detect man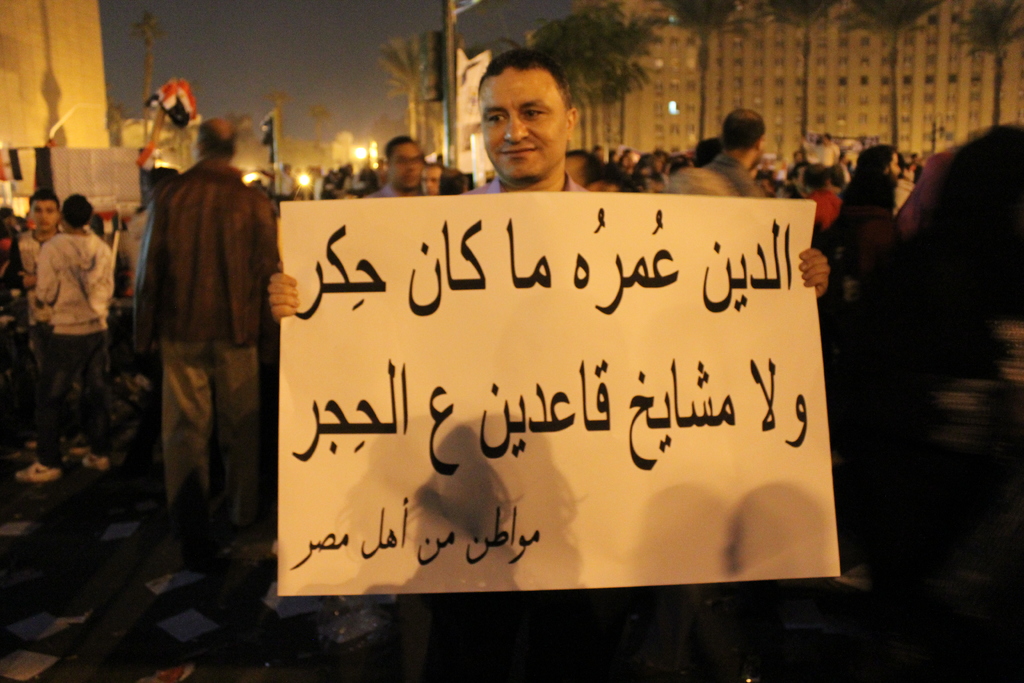
crop(364, 138, 444, 205)
